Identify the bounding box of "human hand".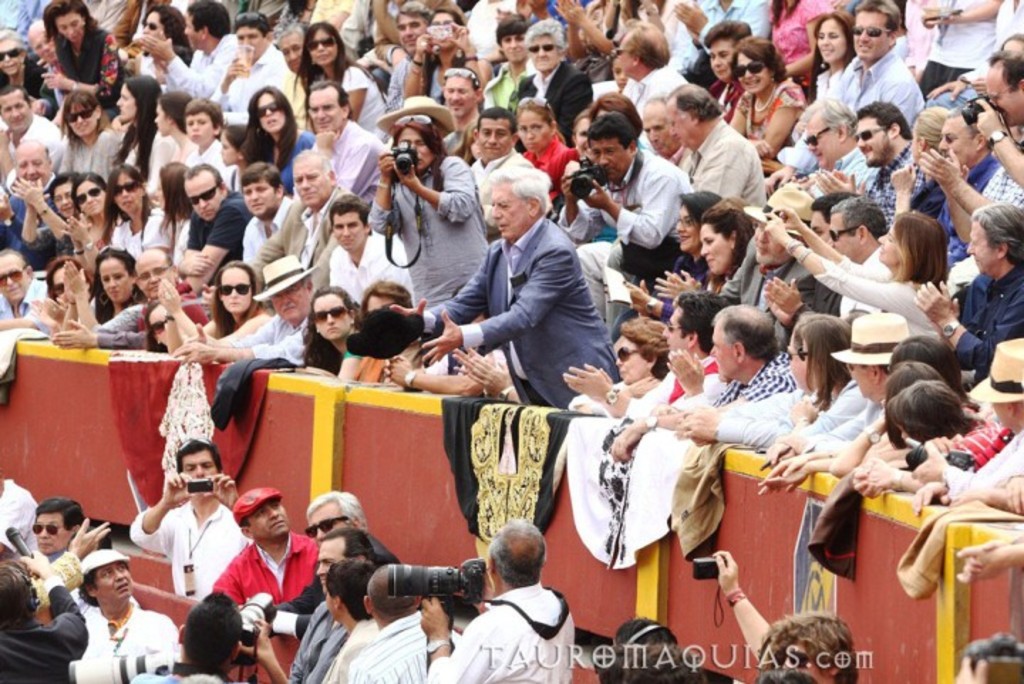
<box>63,213,91,246</box>.
